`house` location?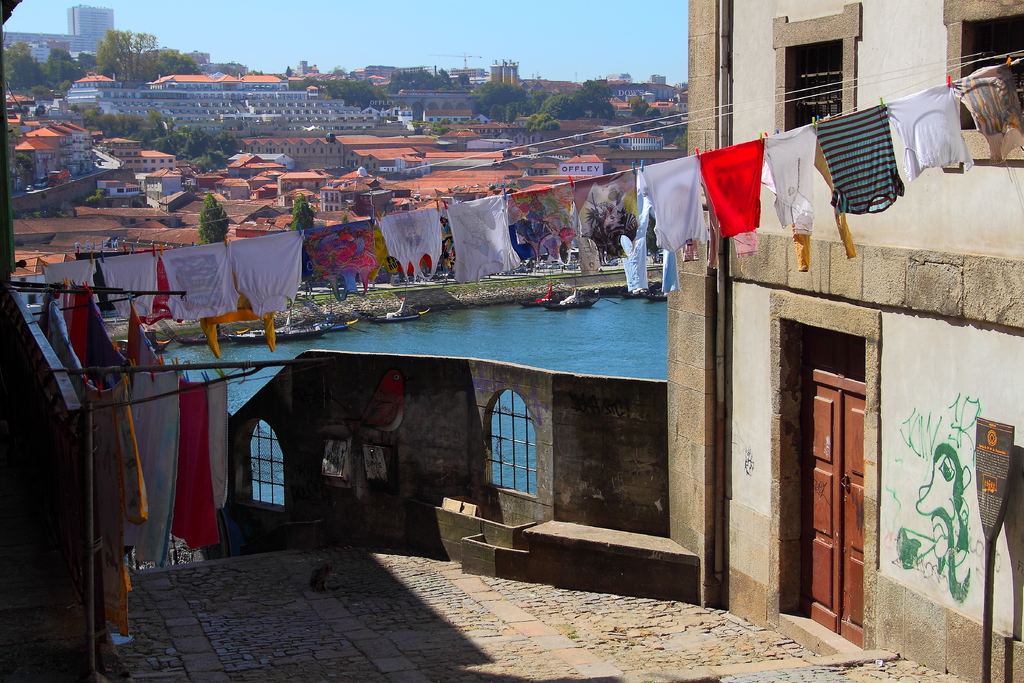
crop(270, 131, 368, 165)
